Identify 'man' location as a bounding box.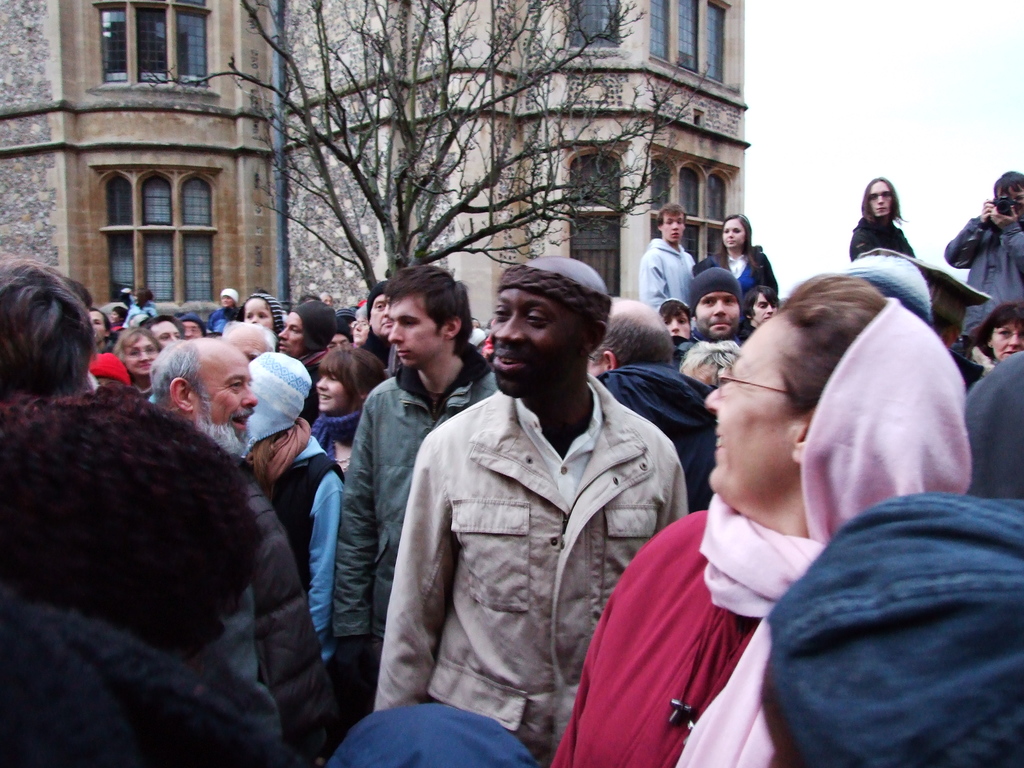
587 298 715 511.
